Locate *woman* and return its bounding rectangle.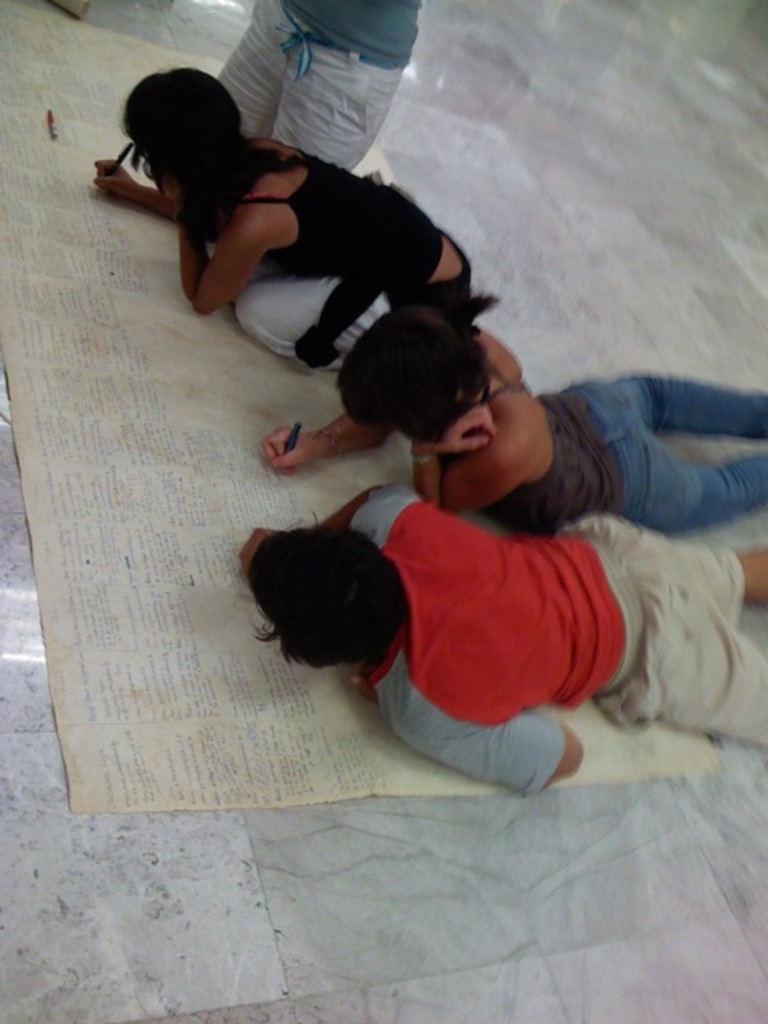
[235, 475, 766, 786].
